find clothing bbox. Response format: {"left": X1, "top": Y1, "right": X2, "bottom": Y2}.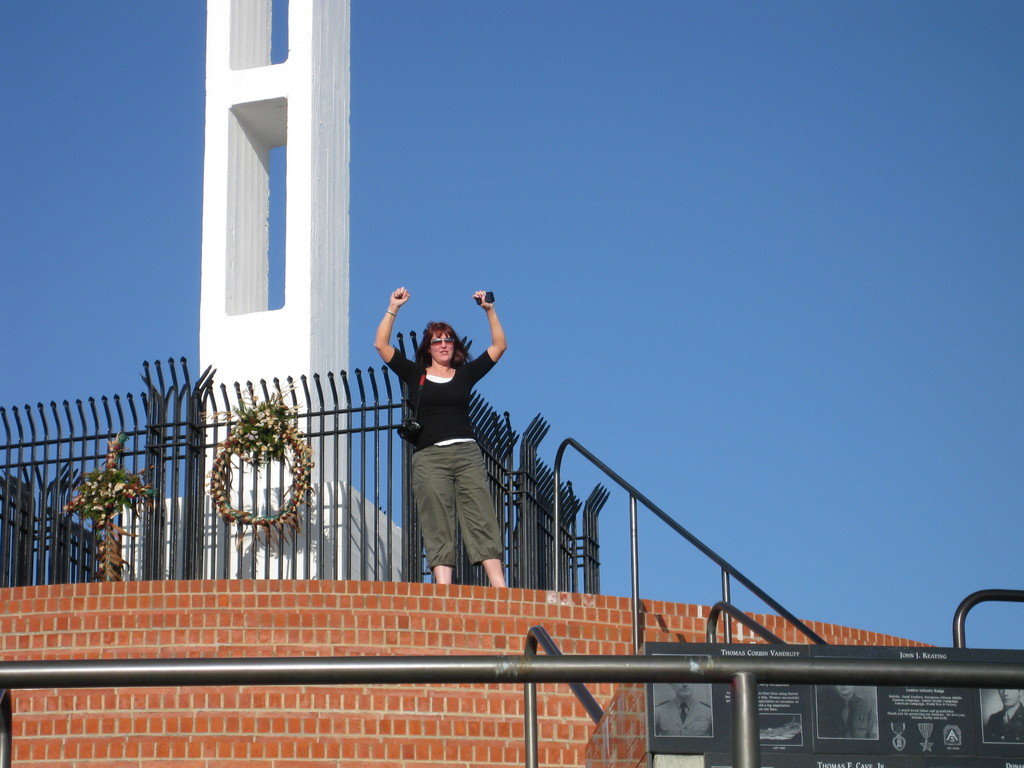
{"left": 379, "top": 359, "right": 511, "bottom": 566}.
